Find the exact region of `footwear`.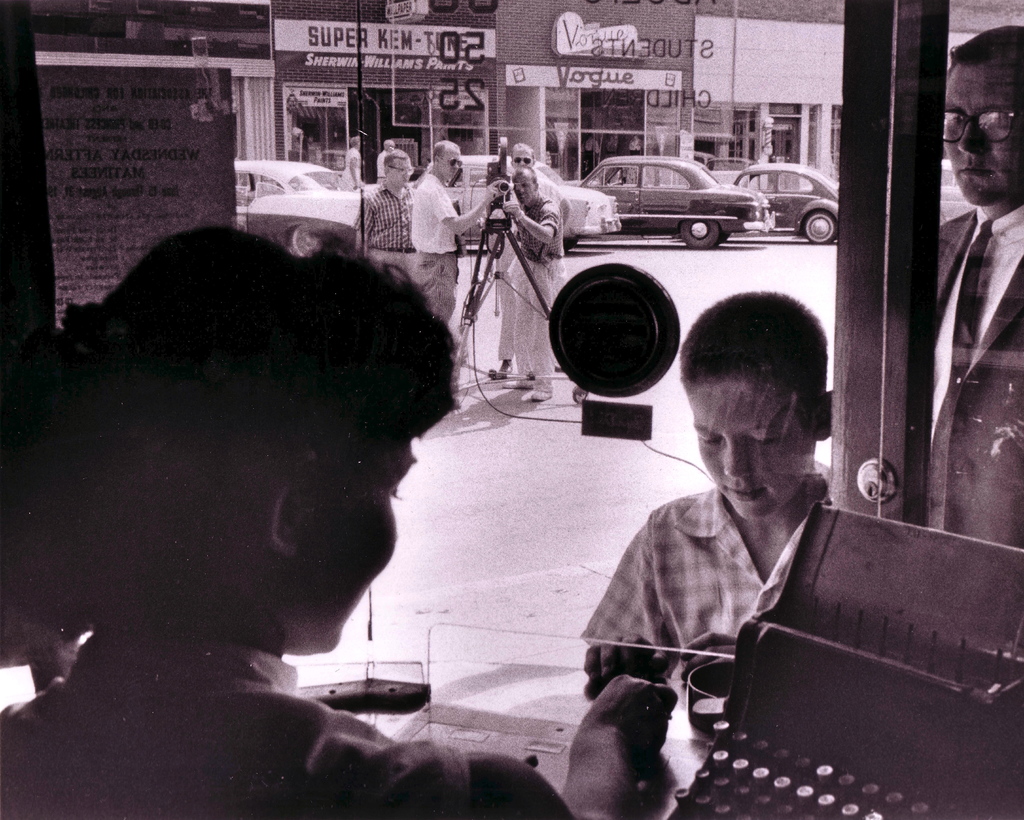
Exact region: (x1=529, y1=389, x2=552, y2=404).
